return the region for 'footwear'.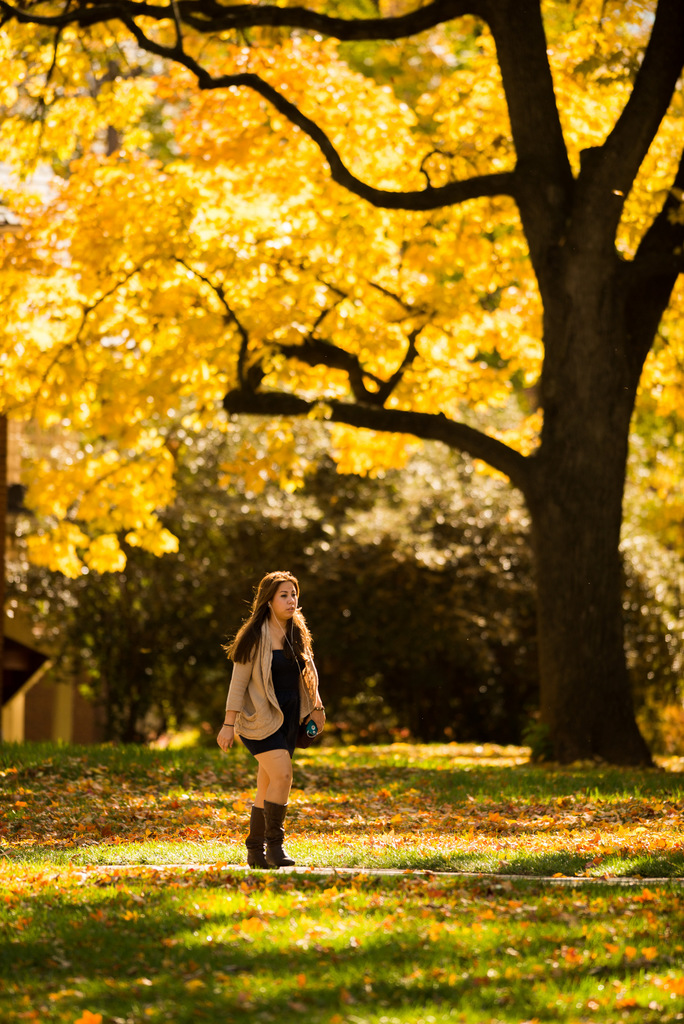
box=[265, 805, 292, 861].
